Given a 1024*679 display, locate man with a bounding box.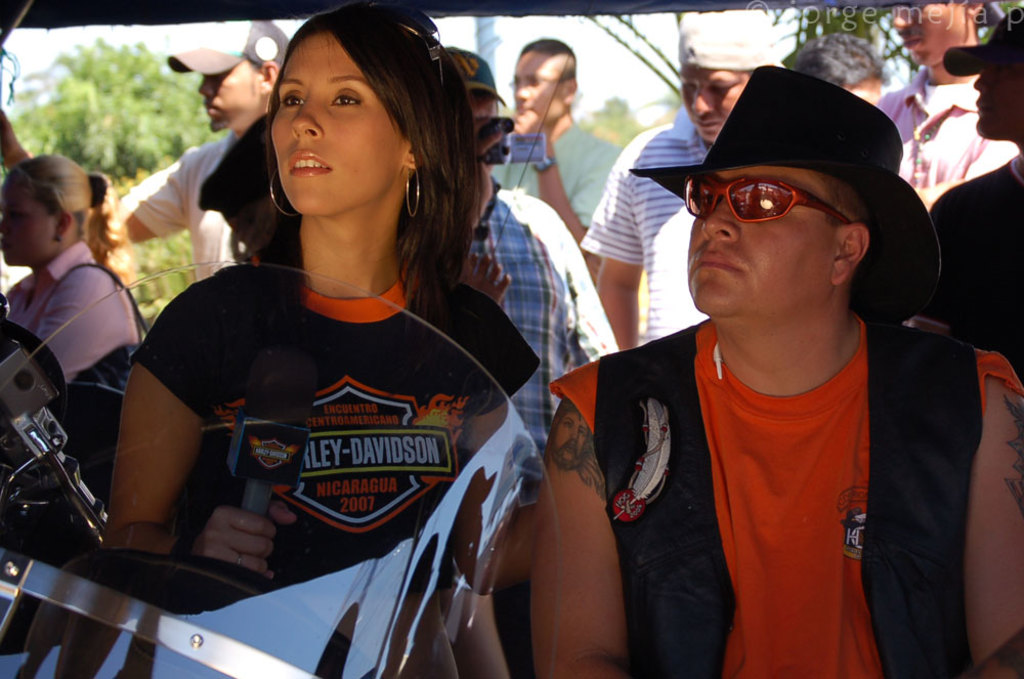
Located: box(489, 39, 626, 288).
